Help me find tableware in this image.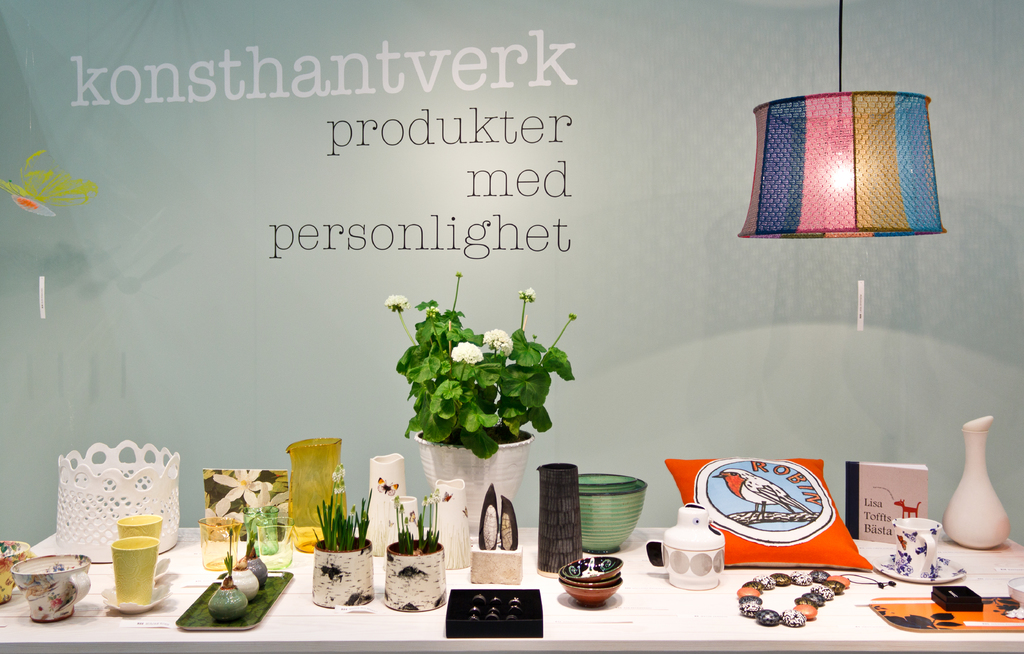
Found it: pyautogui.locateOnScreen(287, 436, 348, 554).
